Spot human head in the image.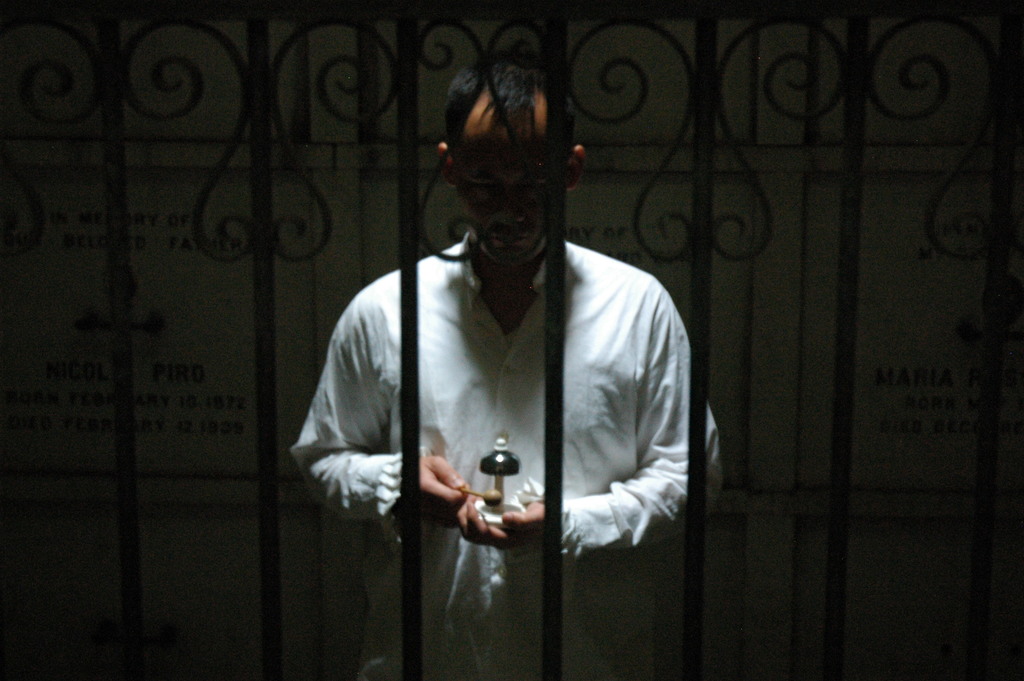
human head found at bbox(435, 47, 586, 265).
